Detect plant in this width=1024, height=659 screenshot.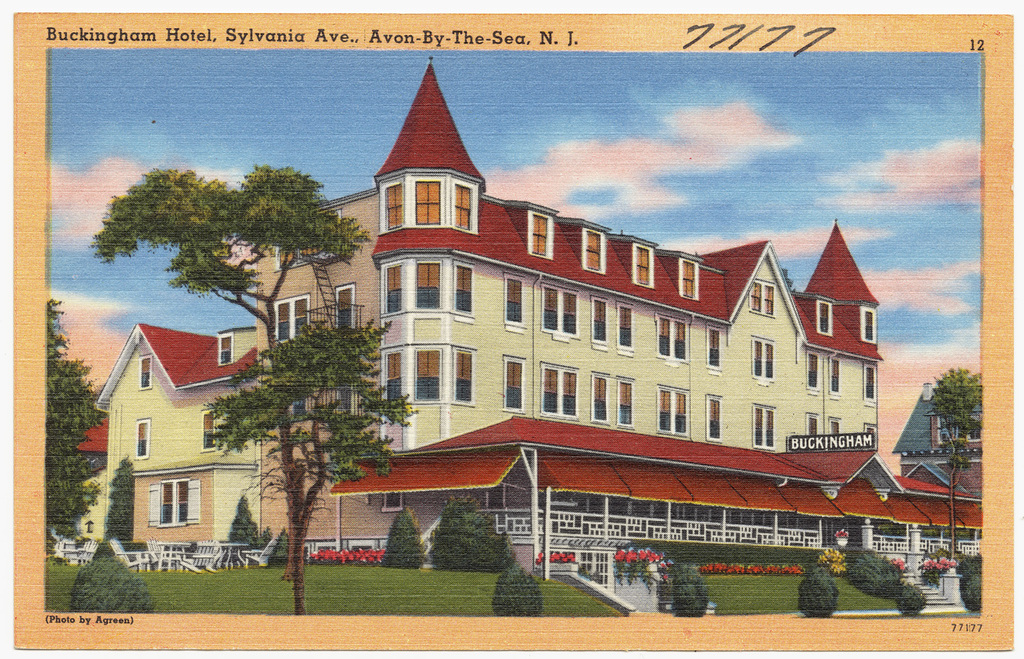
Detection: x1=890 y1=578 x2=931 y2=619.
